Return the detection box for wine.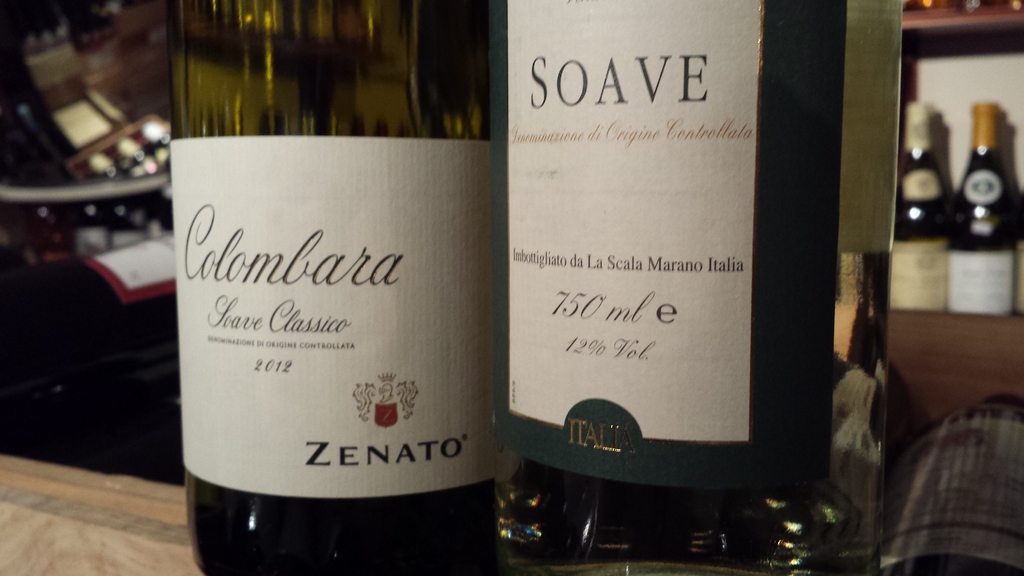
168,0,495,575.
